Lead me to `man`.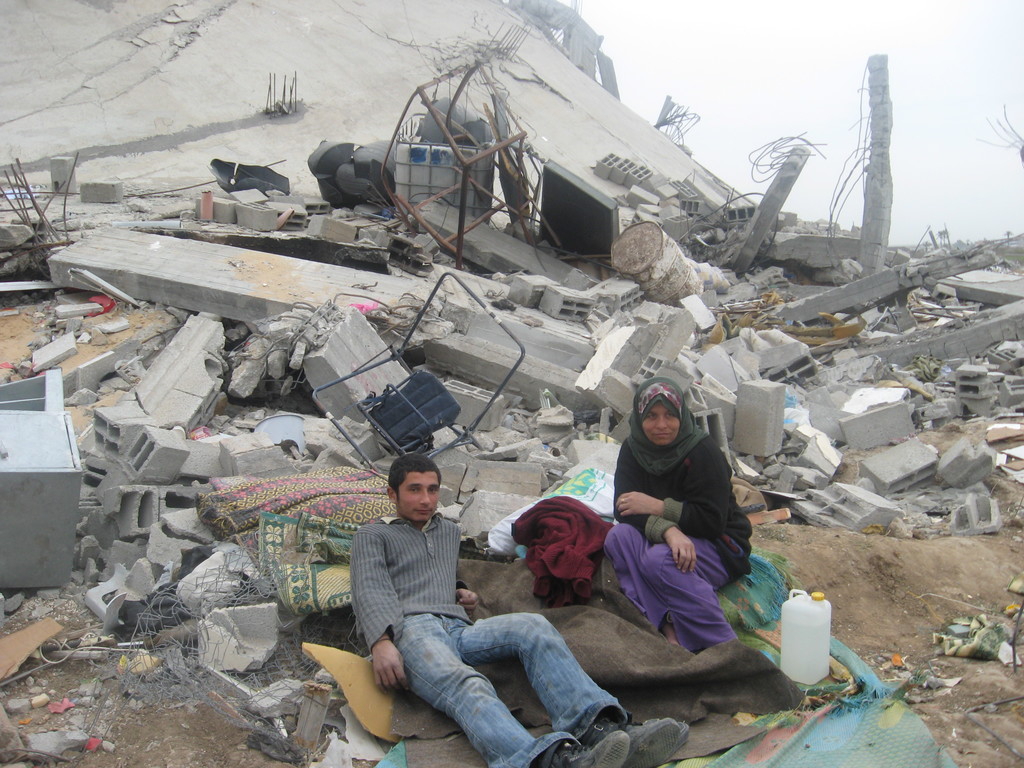
Lead to <box>291,470,602,760</box>.
